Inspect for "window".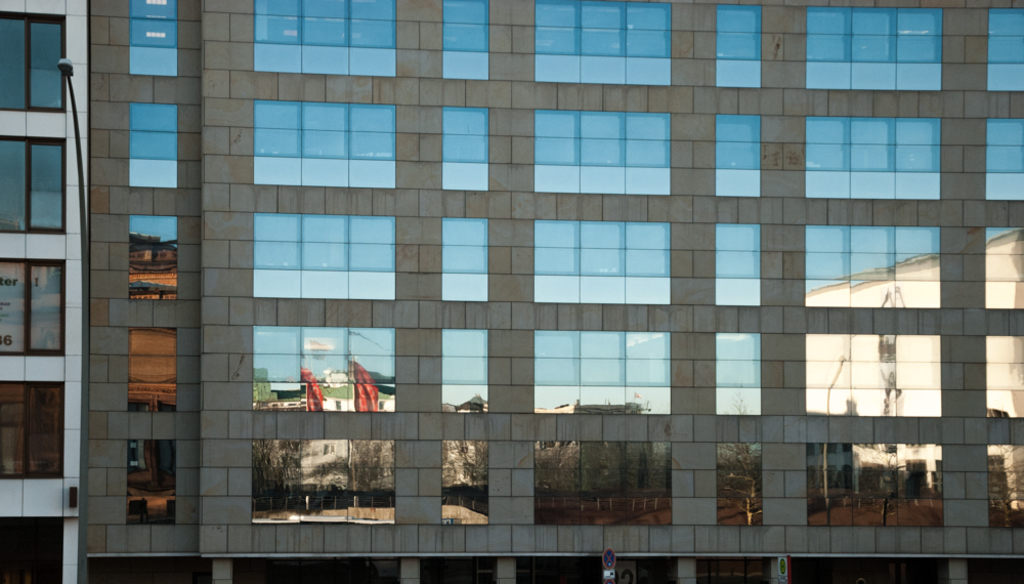
Inspection: pyautogui.locateOnScreen(986, 225, 1023, 310).
